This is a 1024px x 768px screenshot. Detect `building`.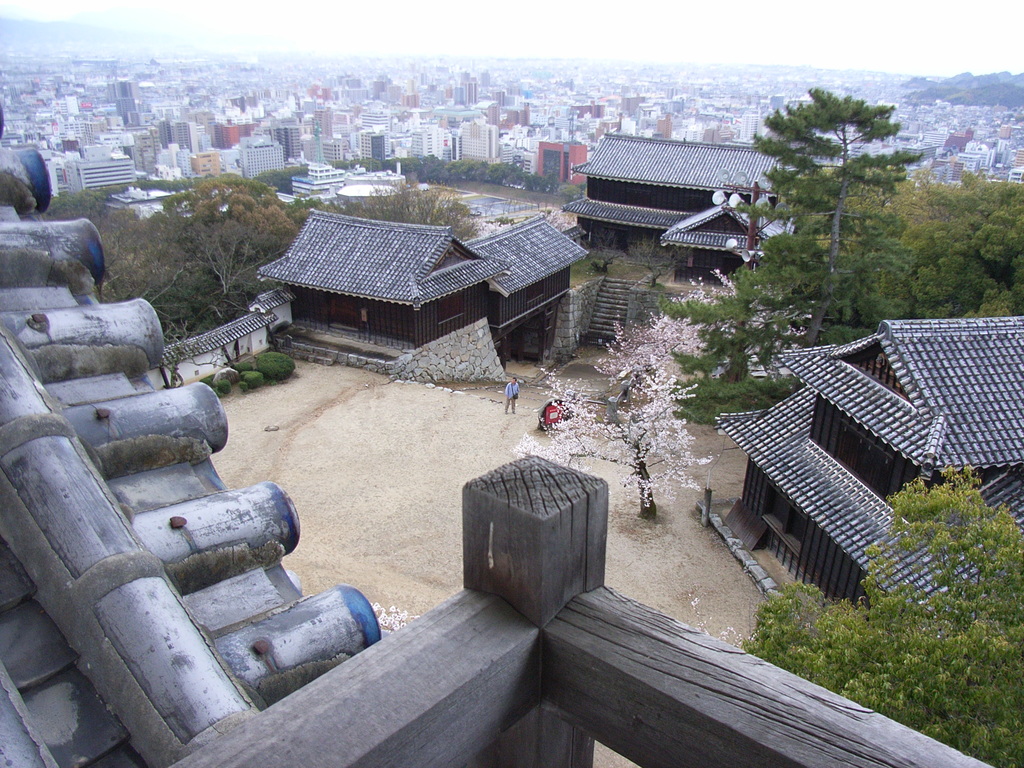
l=256, t=208, r=588, b=385.
